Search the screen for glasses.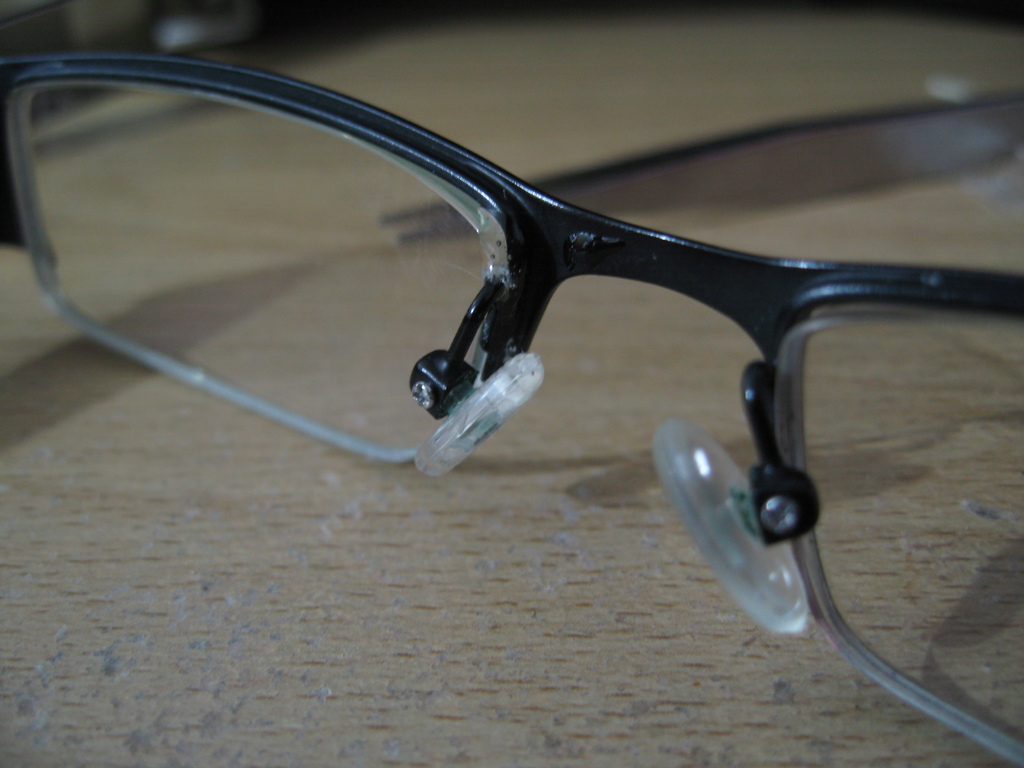
Found at [left=0, top=49, right=1023, bottom=767].
